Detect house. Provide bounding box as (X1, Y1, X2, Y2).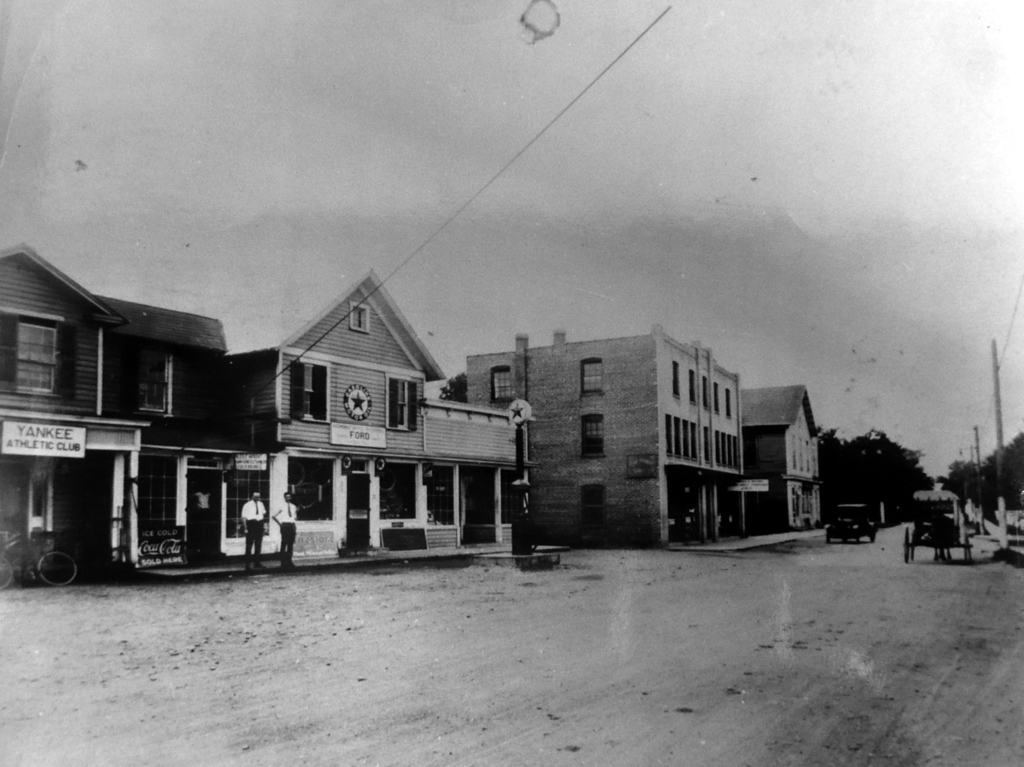
(463, 323, 747, 547).
